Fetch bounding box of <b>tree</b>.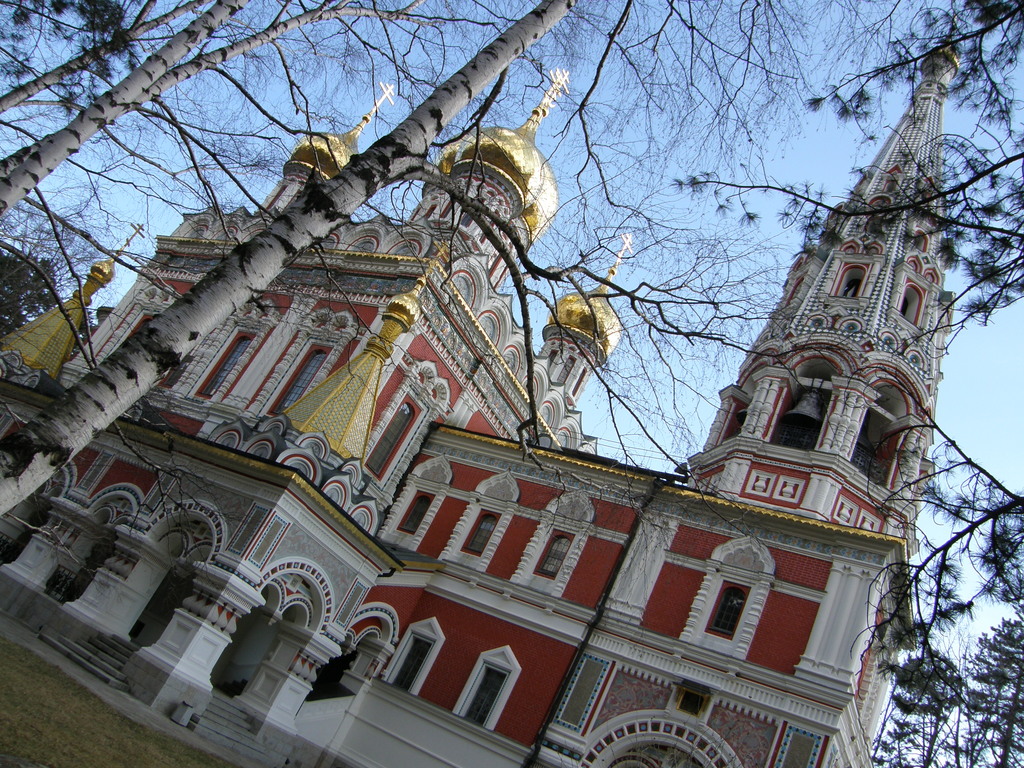
Bbox: (x1=0, y1=0, x2=630, y2=574).
